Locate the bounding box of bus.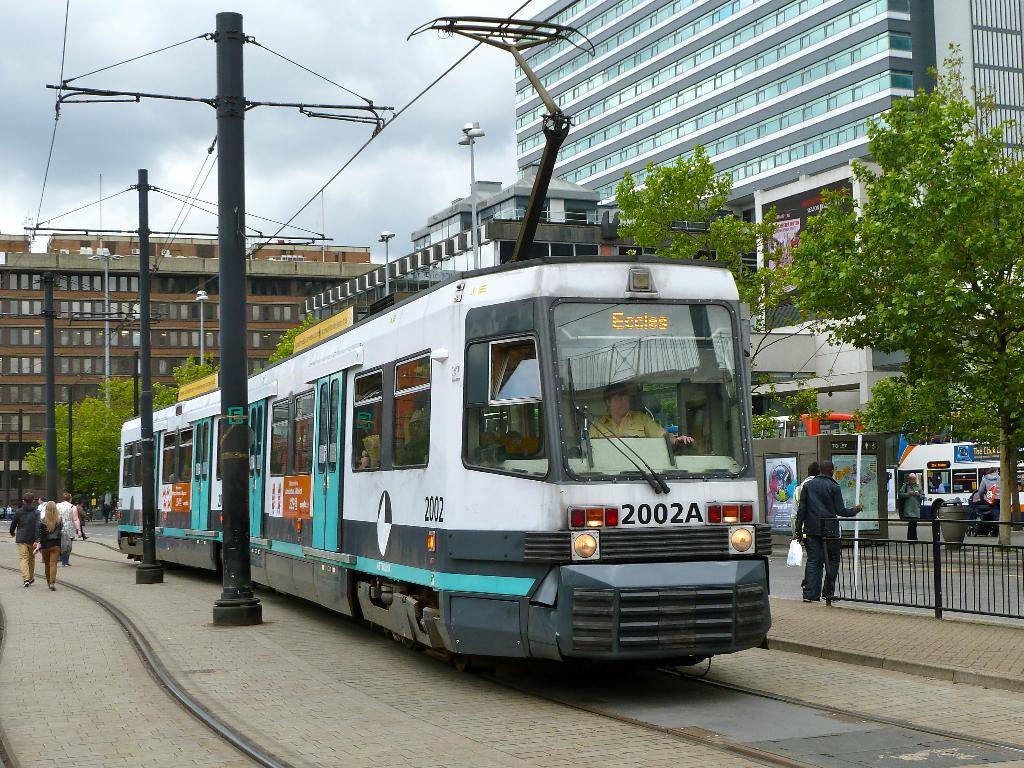
Bounding box: (left=895, top=438, right=1023, bottom=517).
